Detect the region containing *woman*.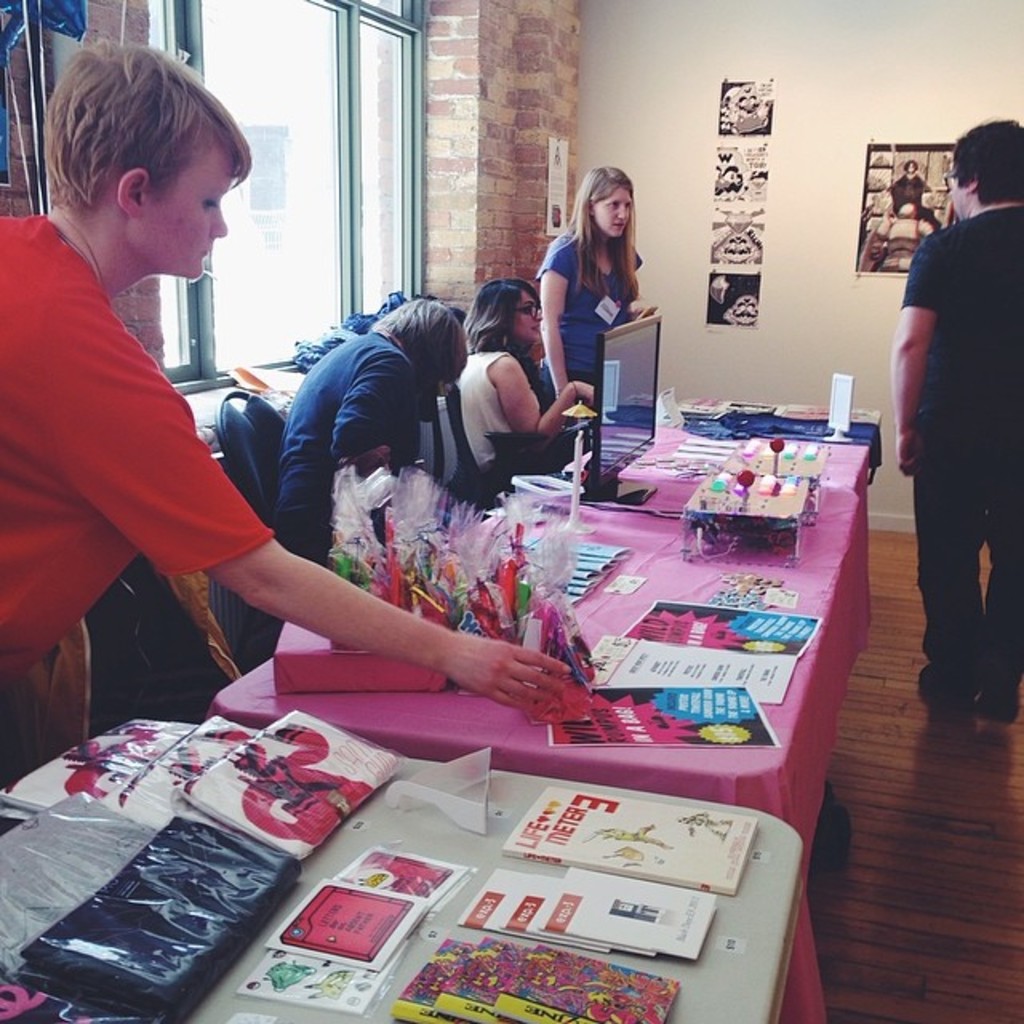
(446, 277, 592, 486).
